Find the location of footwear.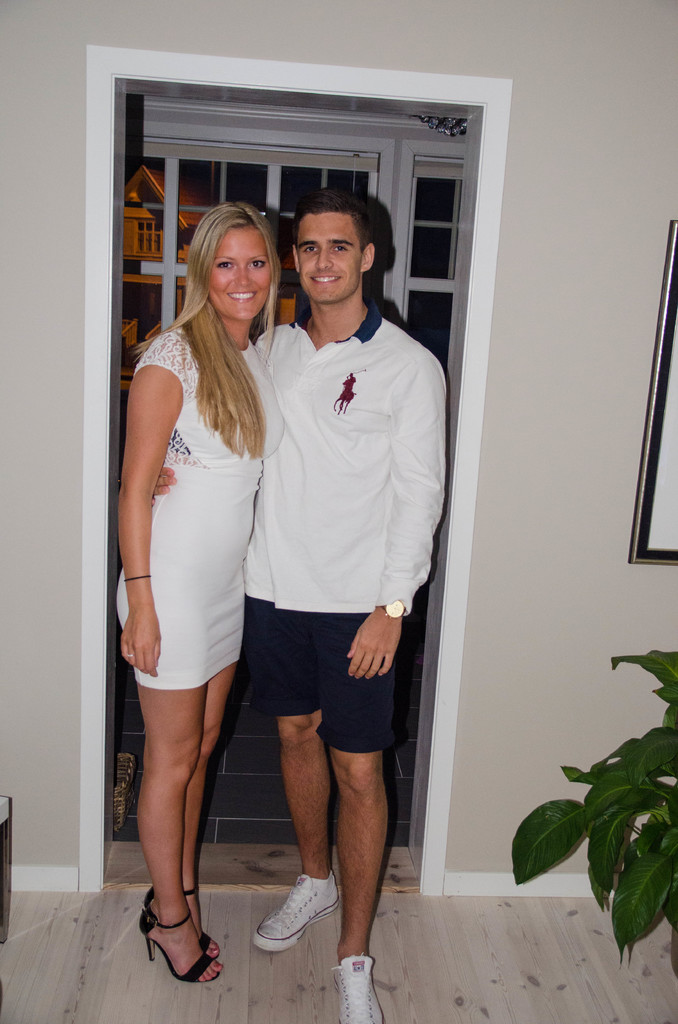
Location: [x1=252, y1=872, x2=343, y2=953].
